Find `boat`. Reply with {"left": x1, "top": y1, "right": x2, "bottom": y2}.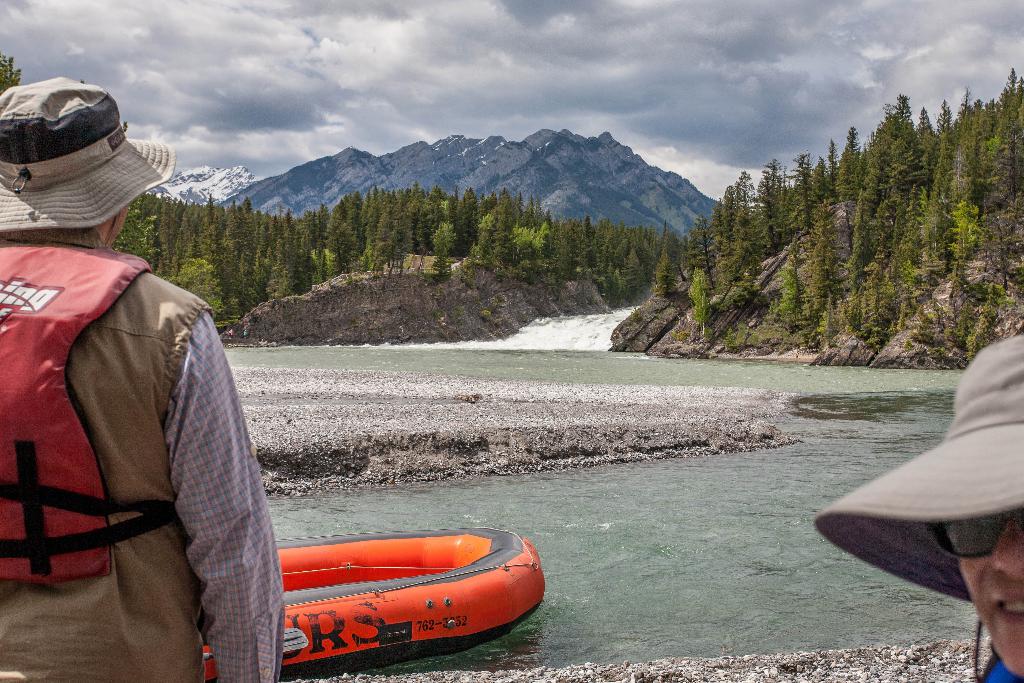
{"left": 202, "top": 525, "right": 543, "bottom": 682}.
